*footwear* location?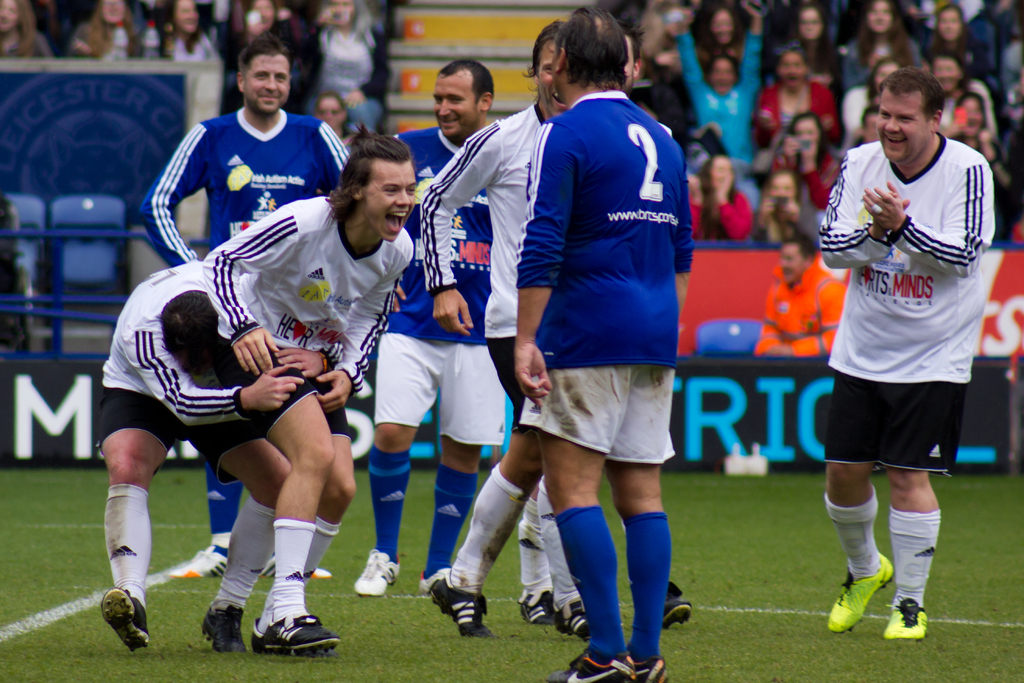
299,566,330,580
